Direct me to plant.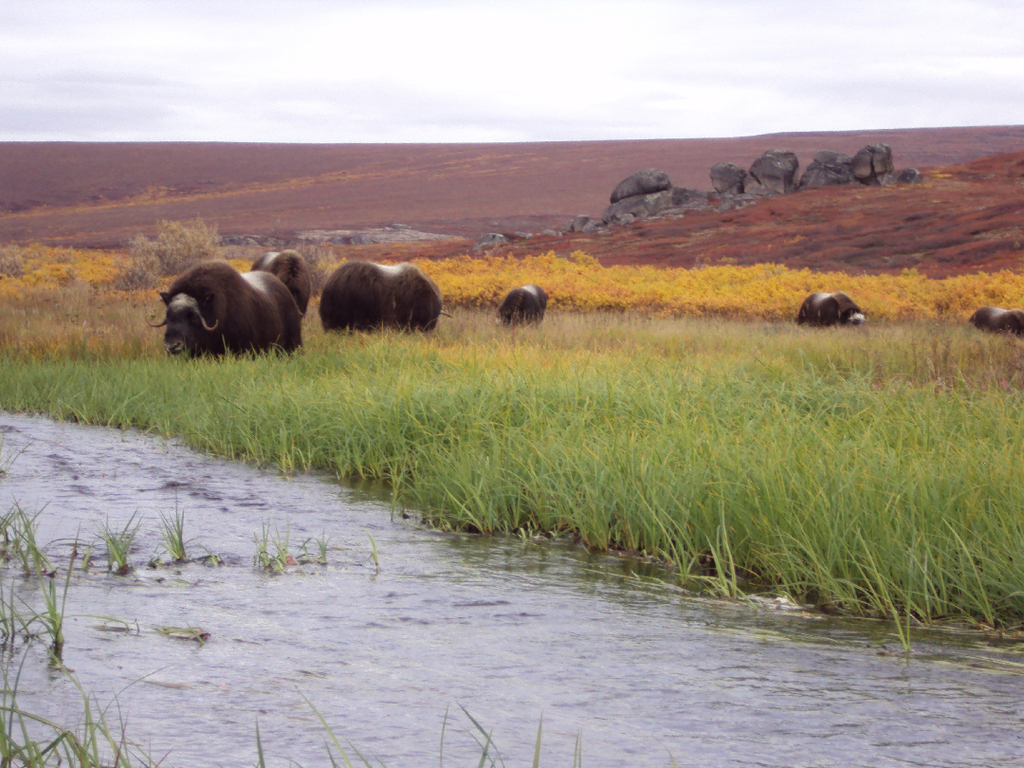
Direction: region(325, 520, 334, 570).
